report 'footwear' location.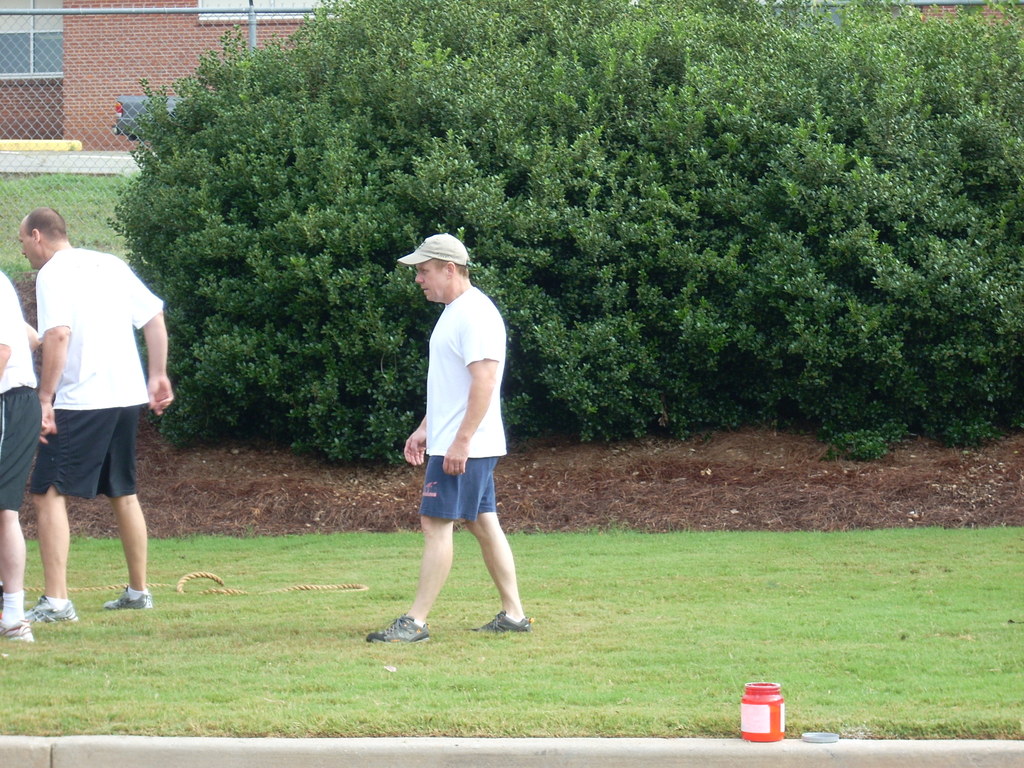
Report: 99/588/151/611.
